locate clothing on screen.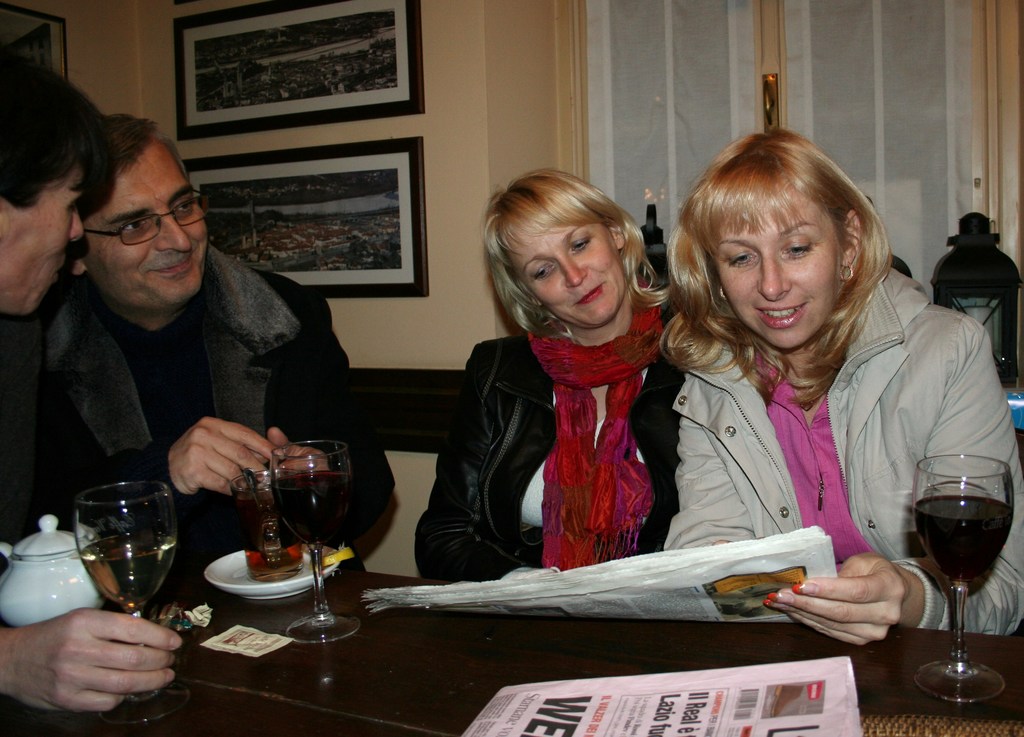
On screen at <region>0, 304, 38, 548</region>.
